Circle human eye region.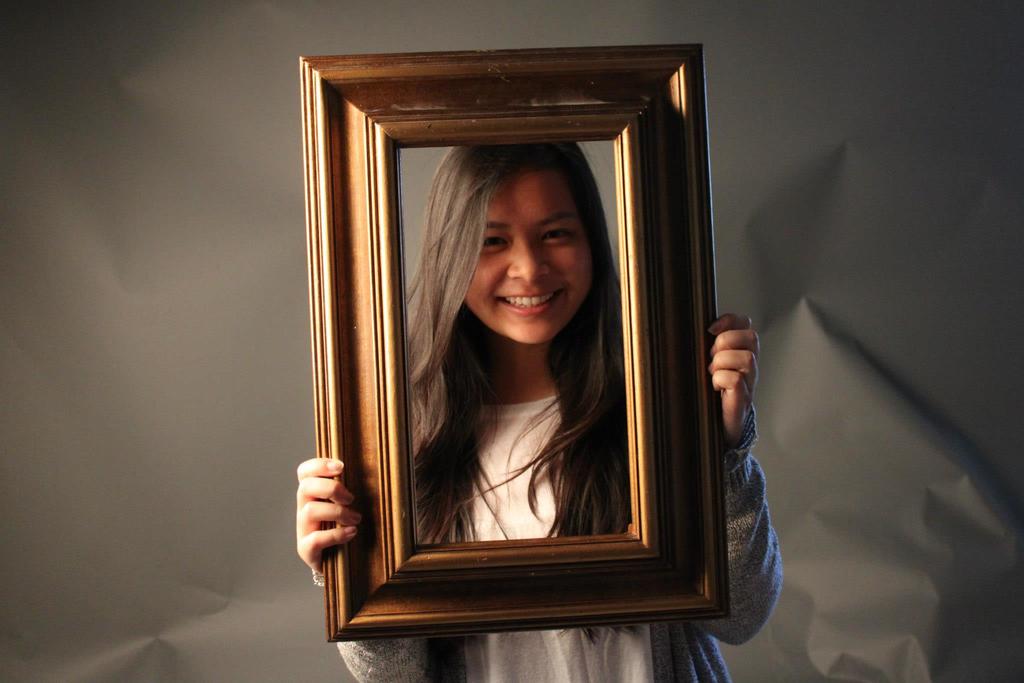
Region: detection(479, 229, 509, 252).
